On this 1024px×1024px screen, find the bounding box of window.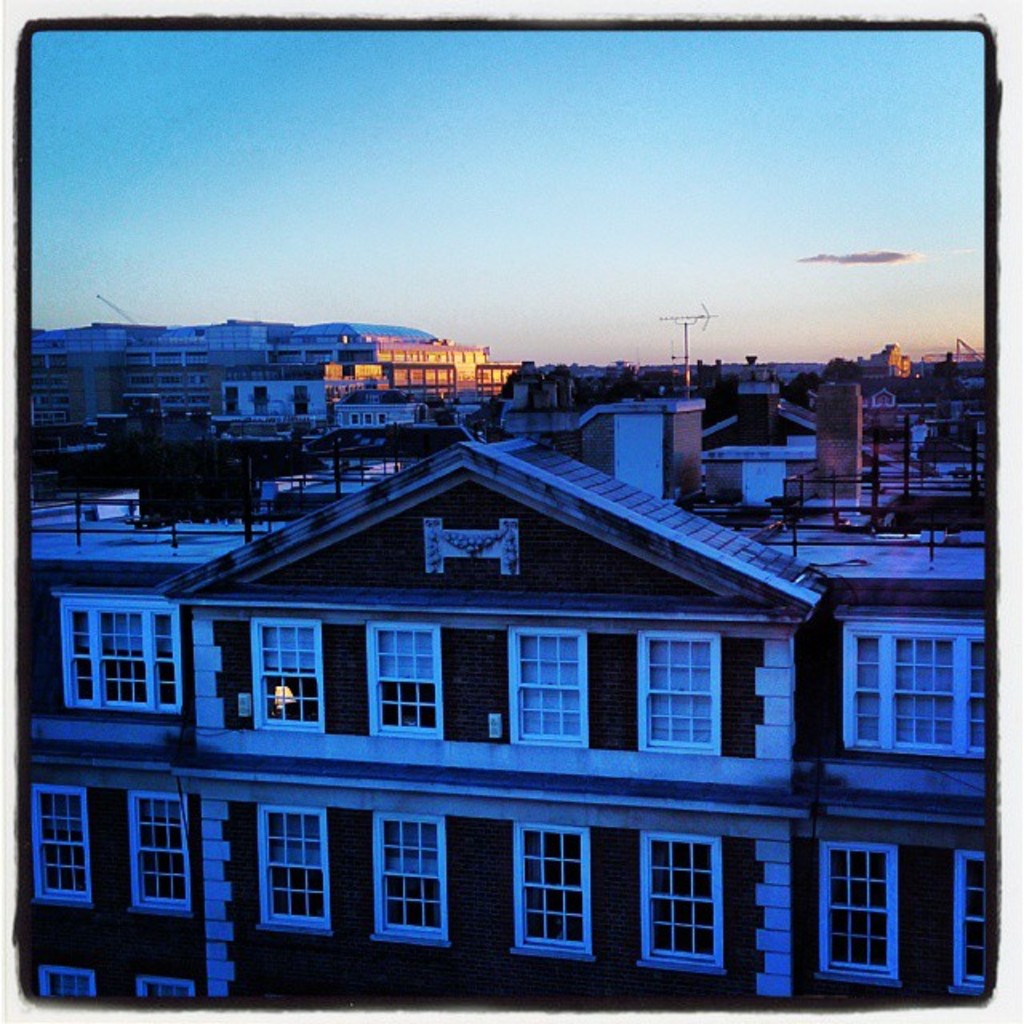
Bounding box: 842 621 994 765.
